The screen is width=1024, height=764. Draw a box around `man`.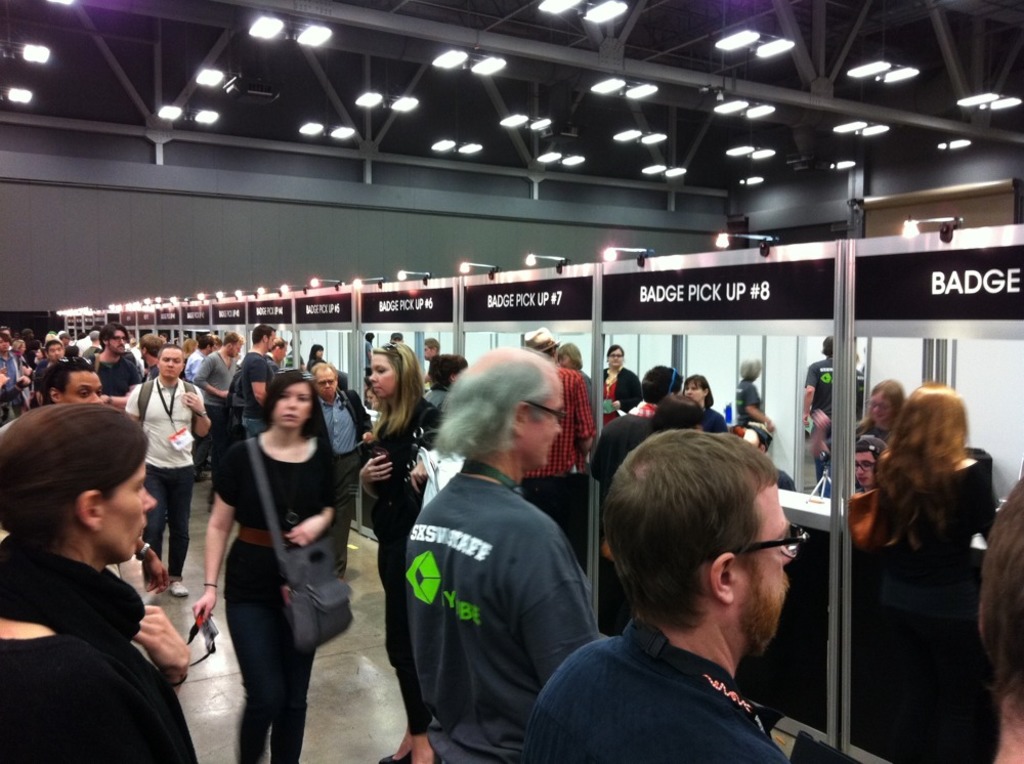
rect(122, 346, 212, 598).
